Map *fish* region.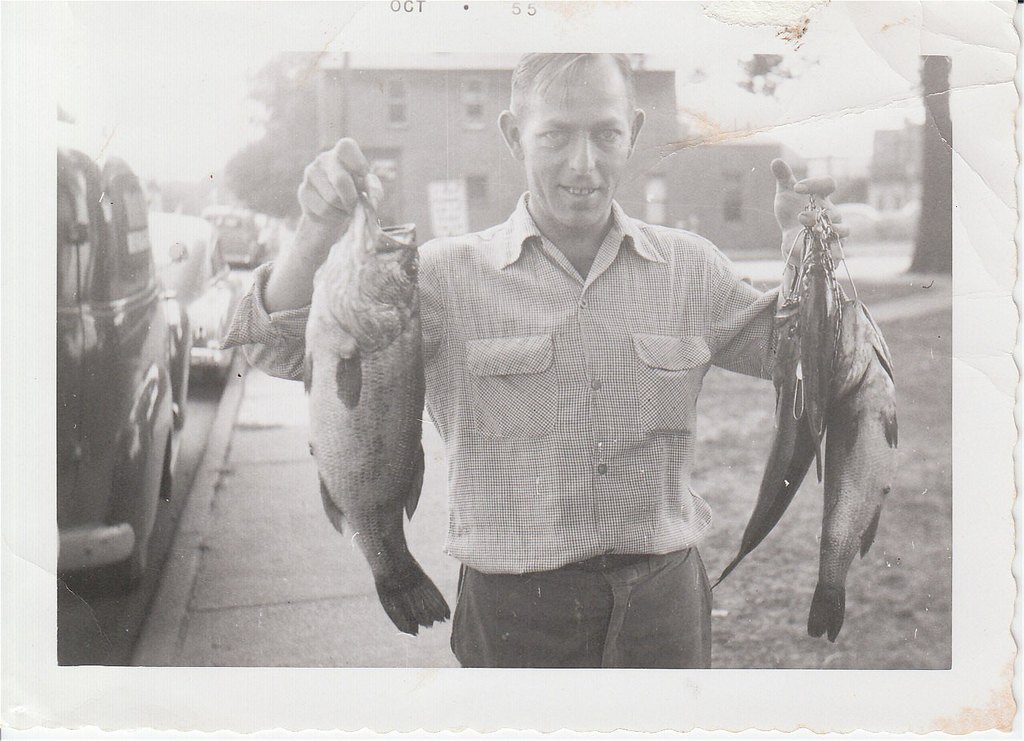
Mapped to (left=300, top=178, right=449, bottom=635).
